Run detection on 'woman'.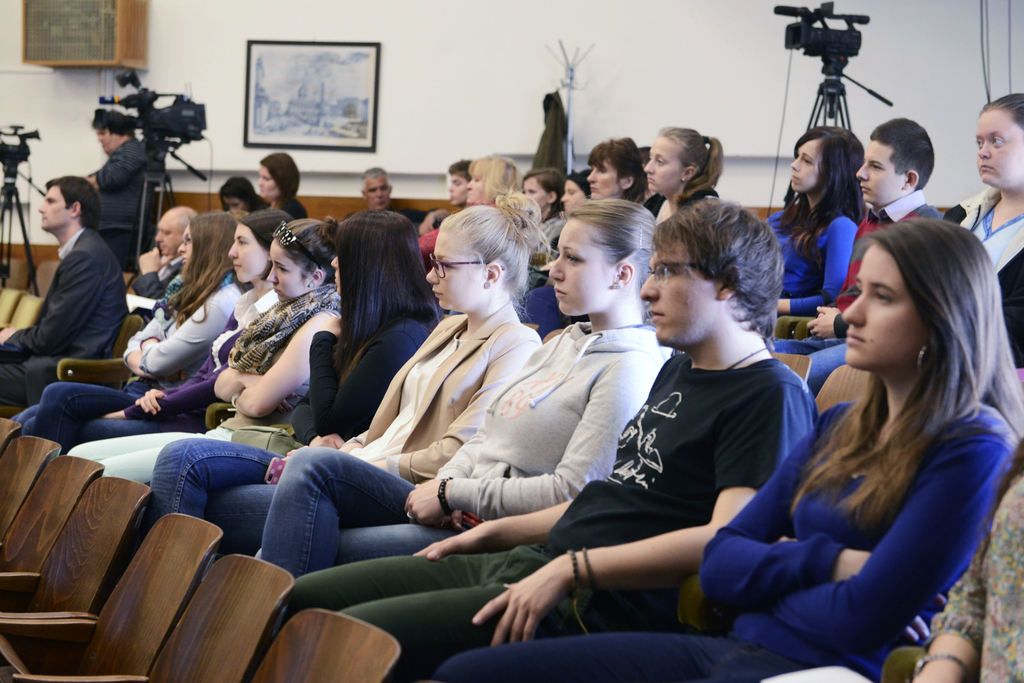
Result: {"x1": 251, "y1": 188, "x2": 642, "y2": 570}.
